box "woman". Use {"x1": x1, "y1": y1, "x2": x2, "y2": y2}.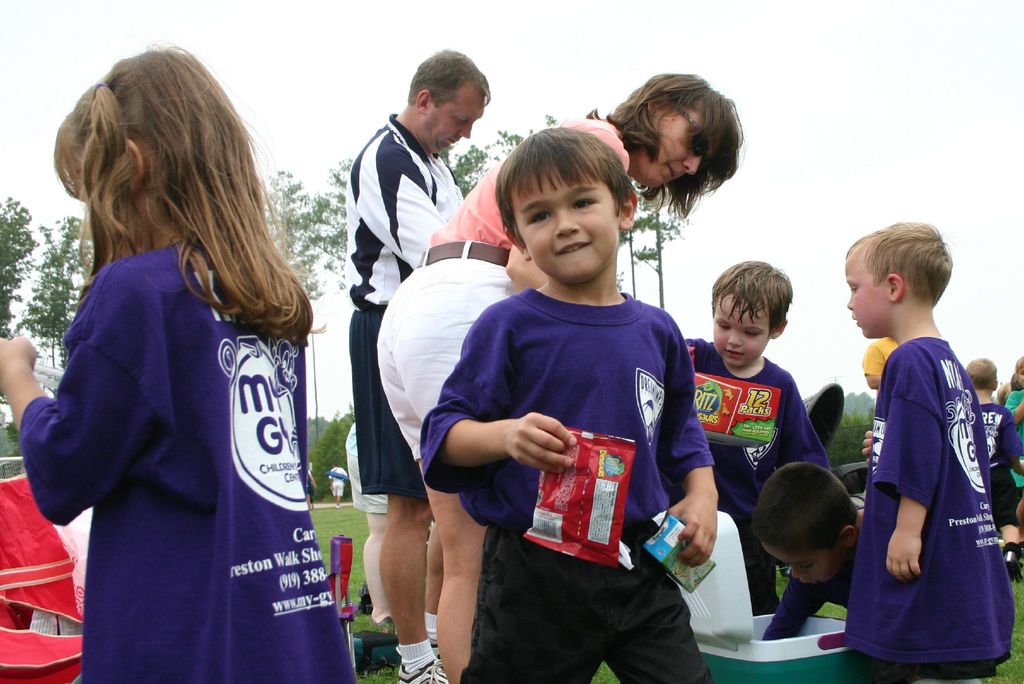
{"x1": 27, "y1": 39, "x2": 355, "y2": 675}.
